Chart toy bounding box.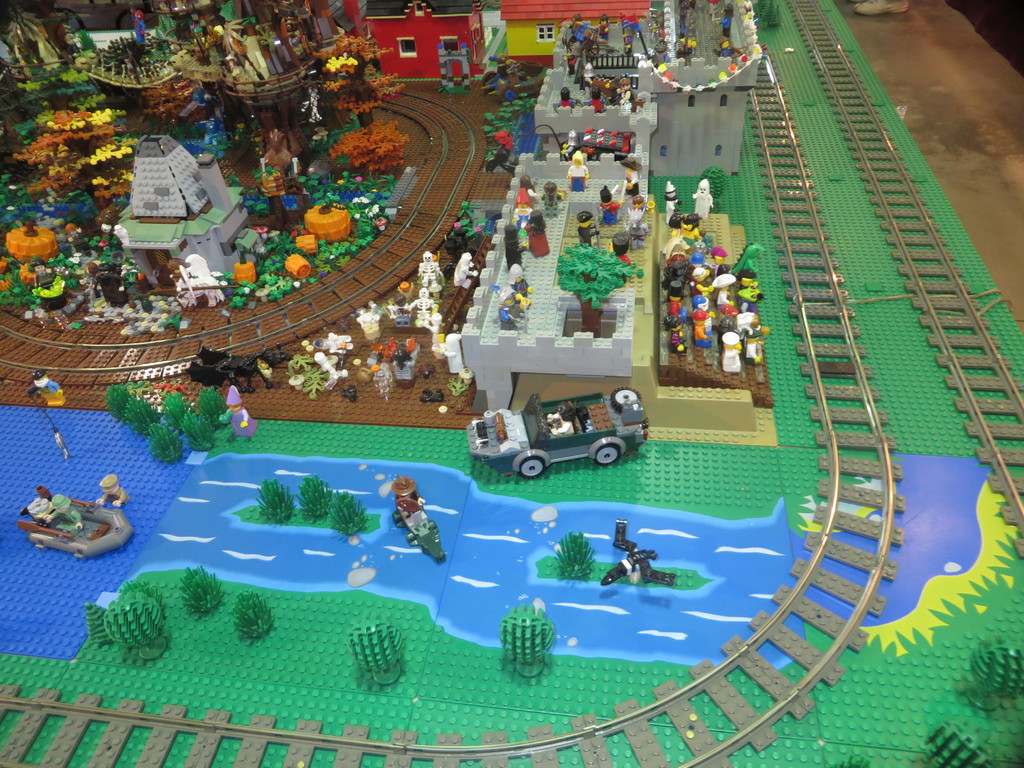
Charted: [566,149,588,193].
